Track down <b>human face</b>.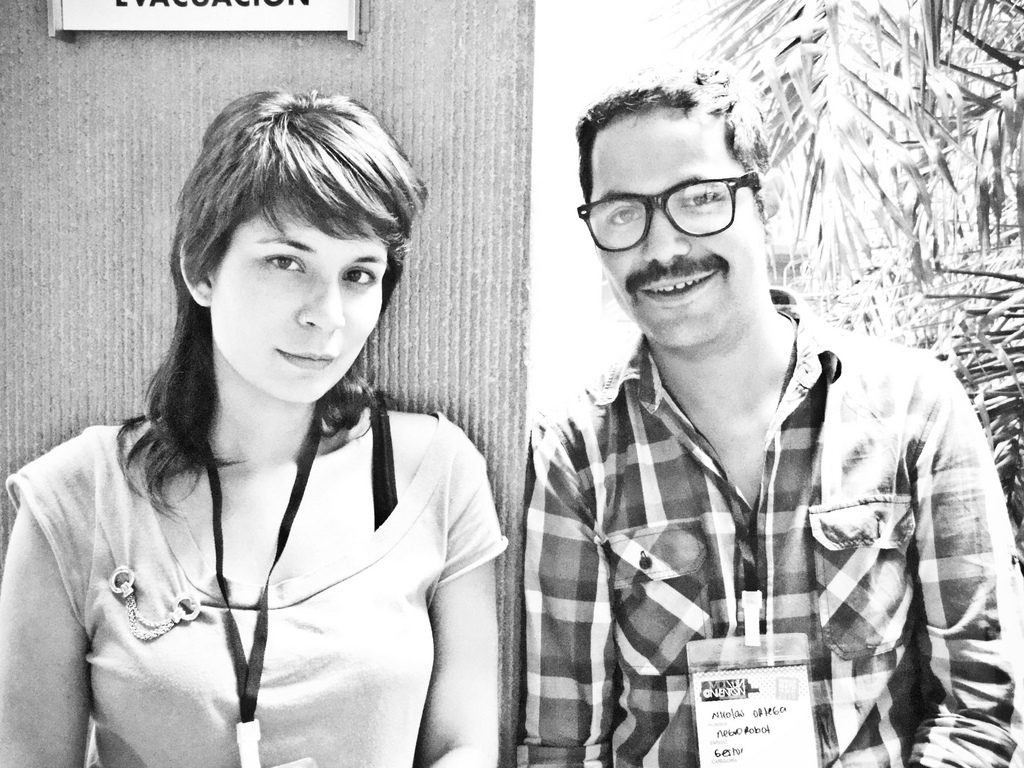
Tracked to box(211, 200, 390, 406).
